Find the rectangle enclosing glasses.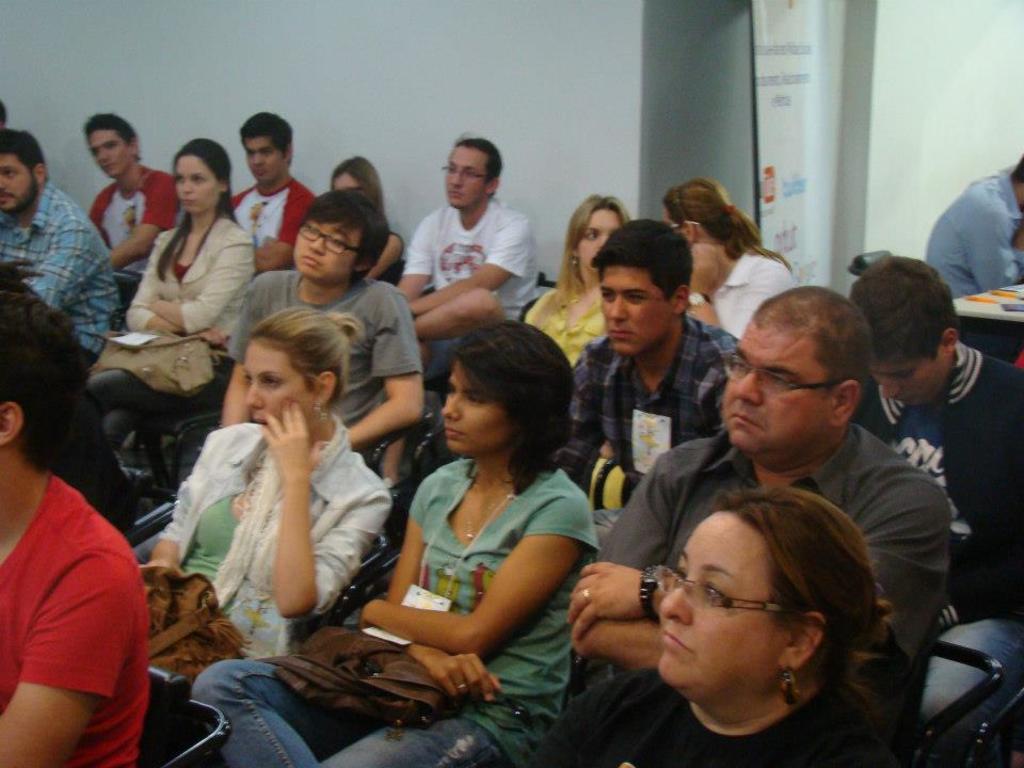
select_region(290, 218, 366, 258).
